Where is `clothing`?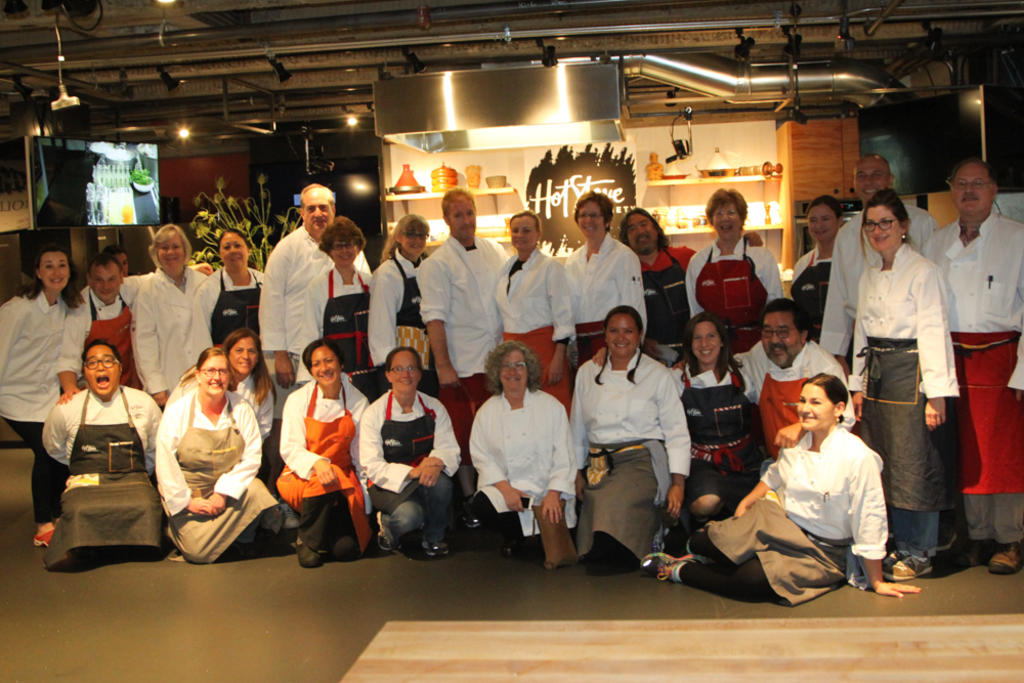
[x1=194, y1=268, x2=264, y2=371].
